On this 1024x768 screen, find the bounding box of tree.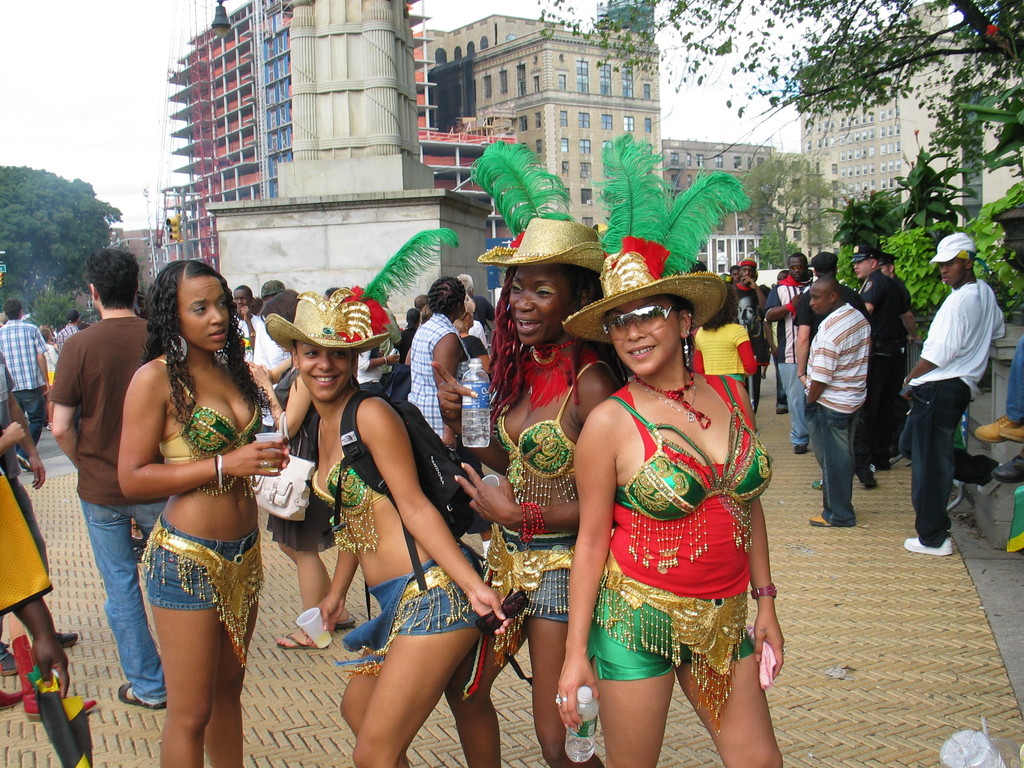
Bounding box: [left=531, top=0, right=1023, bottom=195].
